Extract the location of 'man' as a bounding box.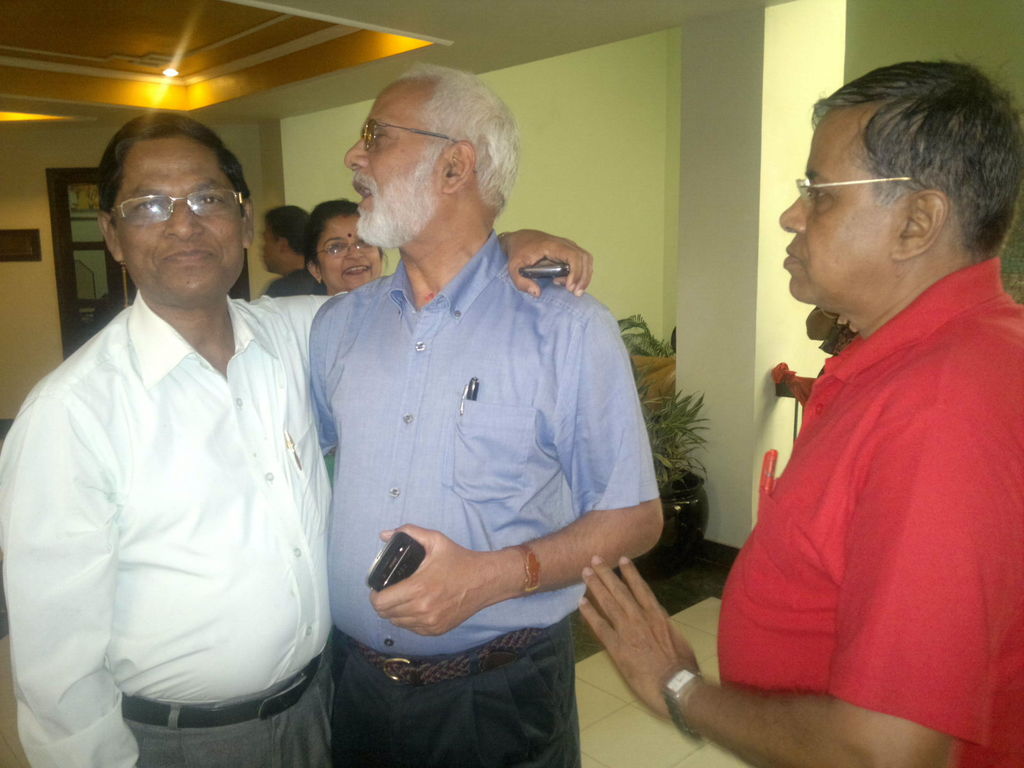
pyautogui.locateOnScreen(579, 57, 1023, 767).
